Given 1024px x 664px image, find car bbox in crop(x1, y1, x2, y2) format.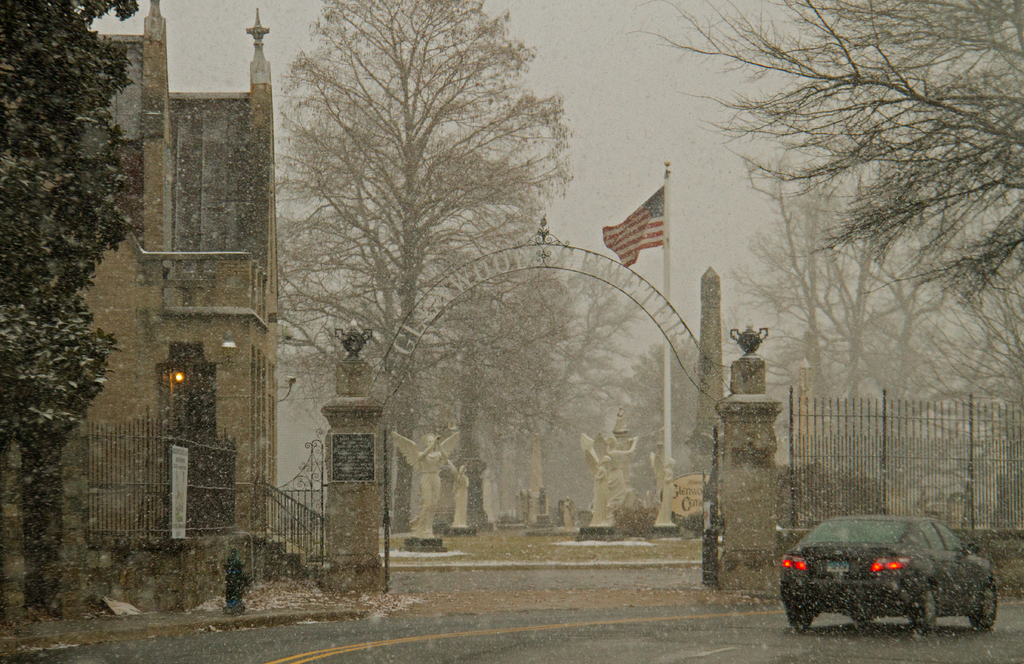
crop(778, 515, 996, 642).
